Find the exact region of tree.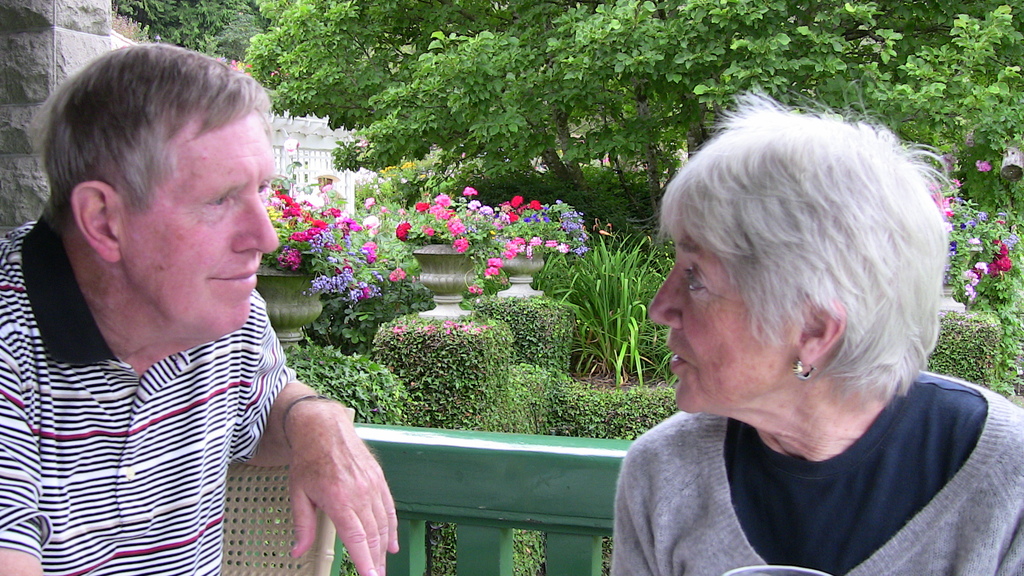
Exact region: pyautogui.locateOnScreen(874, 0, 1023, 392).
